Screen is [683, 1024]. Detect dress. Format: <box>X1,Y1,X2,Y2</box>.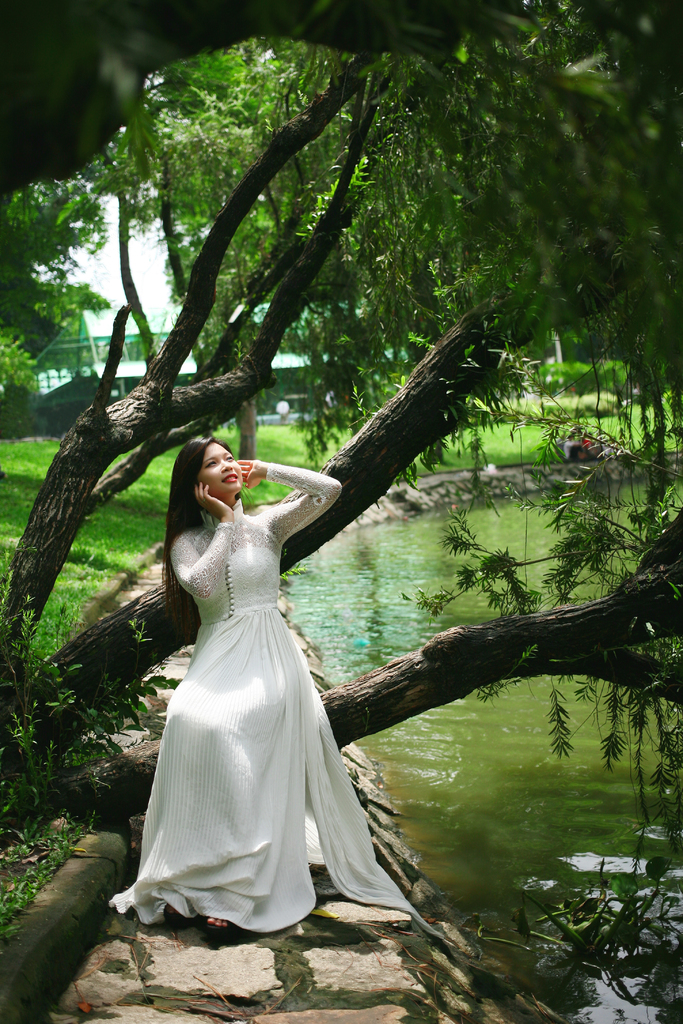
<box>66,452,406,945</box>.
